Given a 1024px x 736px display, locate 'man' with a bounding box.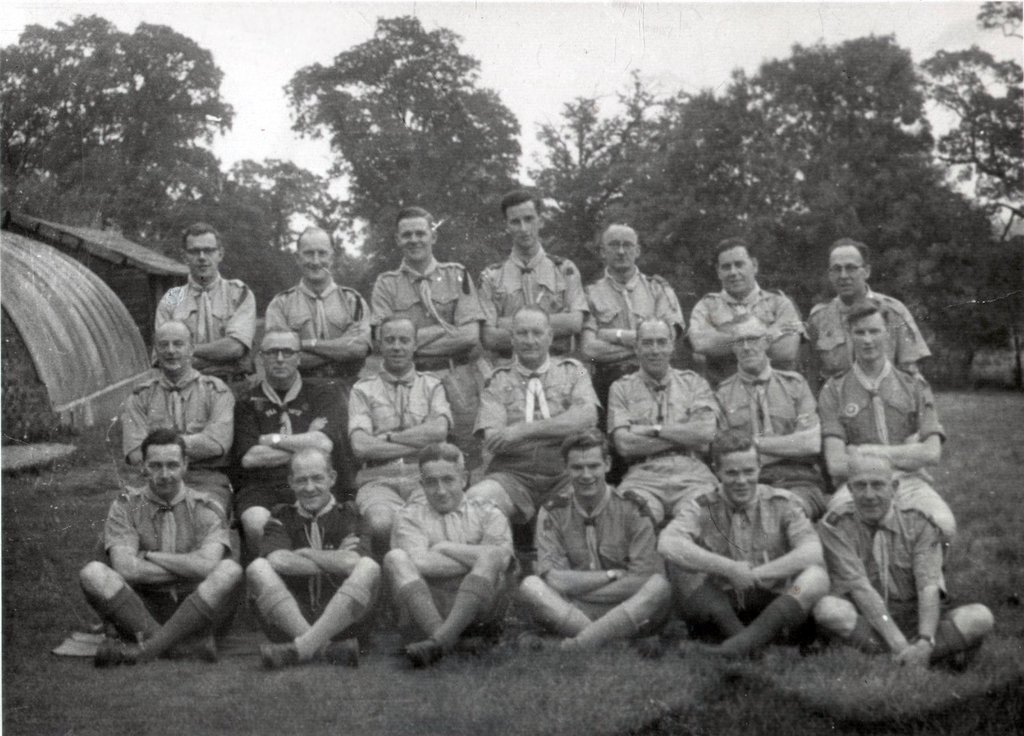
Located: <box>652,432,830,668</box>.
